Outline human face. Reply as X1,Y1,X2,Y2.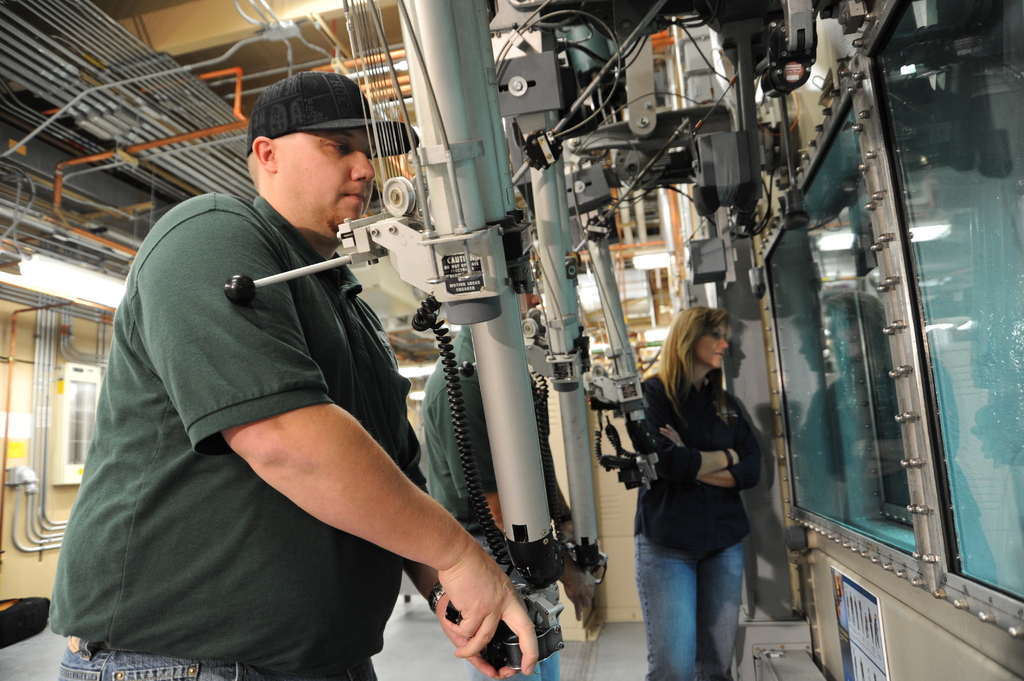
278,123,376,233.
